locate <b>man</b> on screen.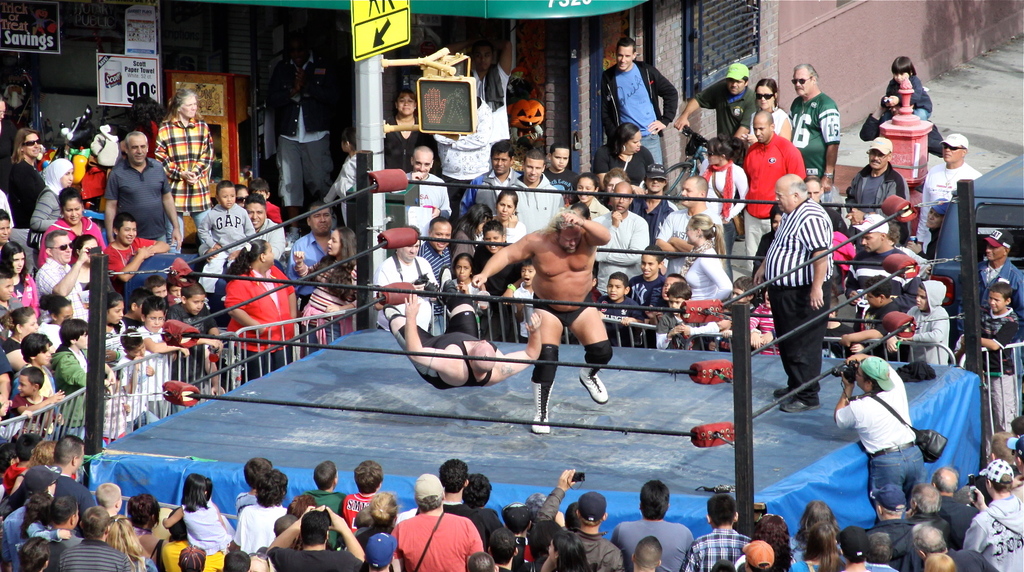
On screen at box(911, 133, 987, 275).
